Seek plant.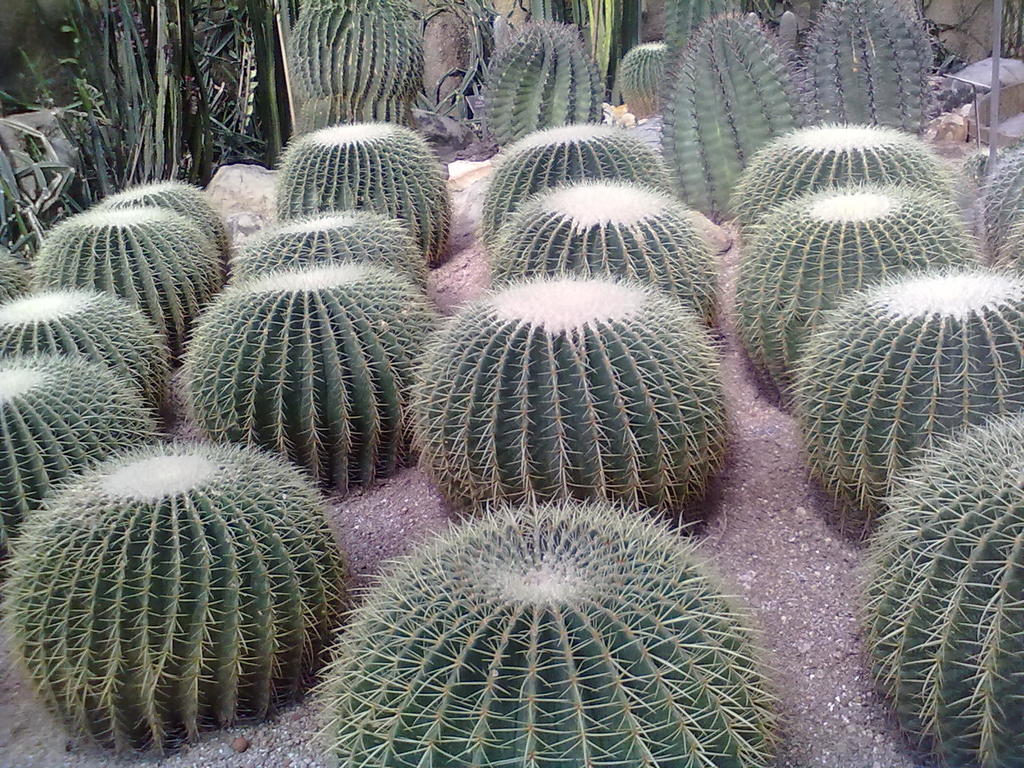
bbox(36, 183, 218, 353).
